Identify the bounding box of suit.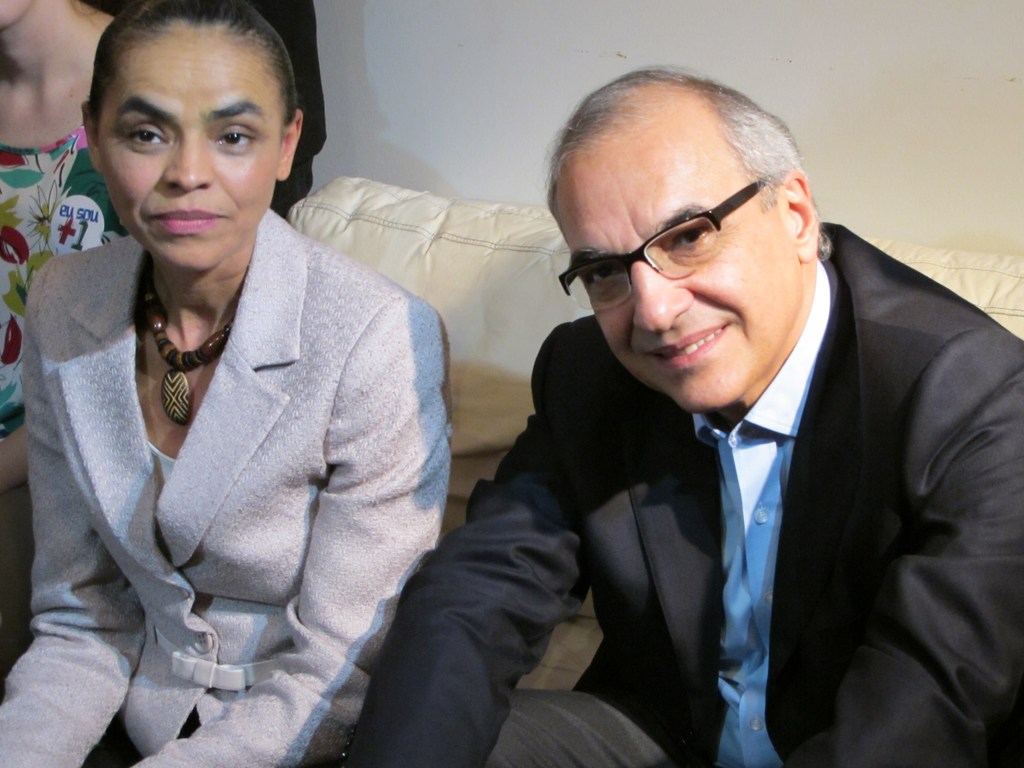
[left=12, top=136, right=484, bottom=724].
